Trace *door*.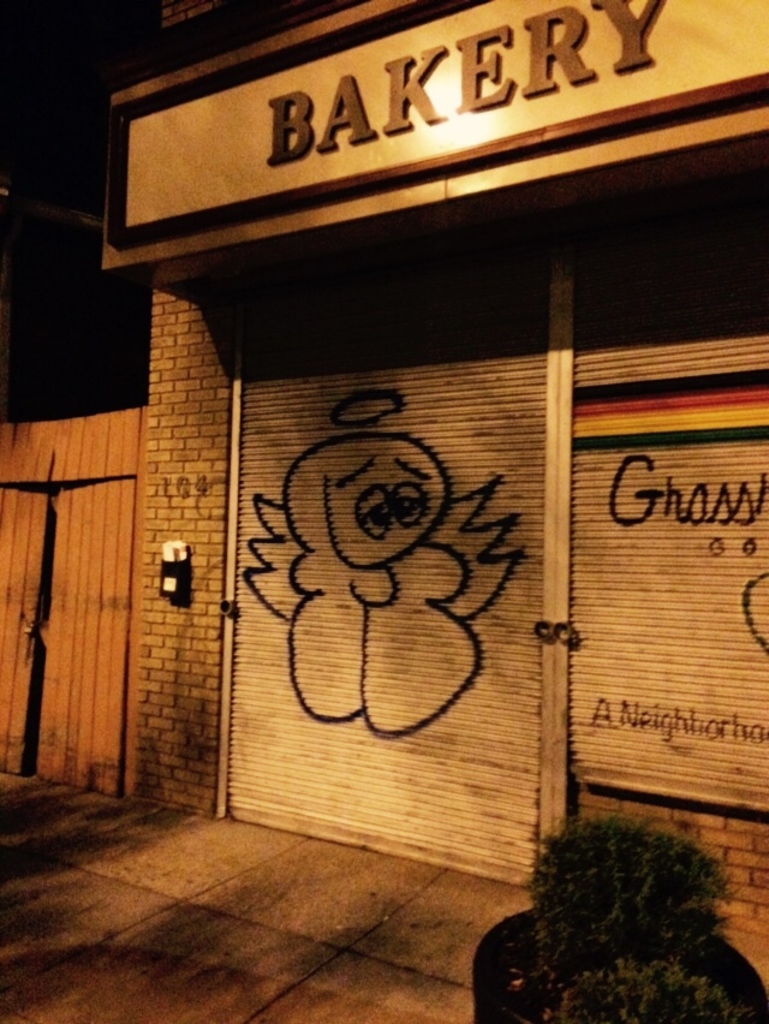
Traced to left=198, top=285, right=566, bottom=805.
